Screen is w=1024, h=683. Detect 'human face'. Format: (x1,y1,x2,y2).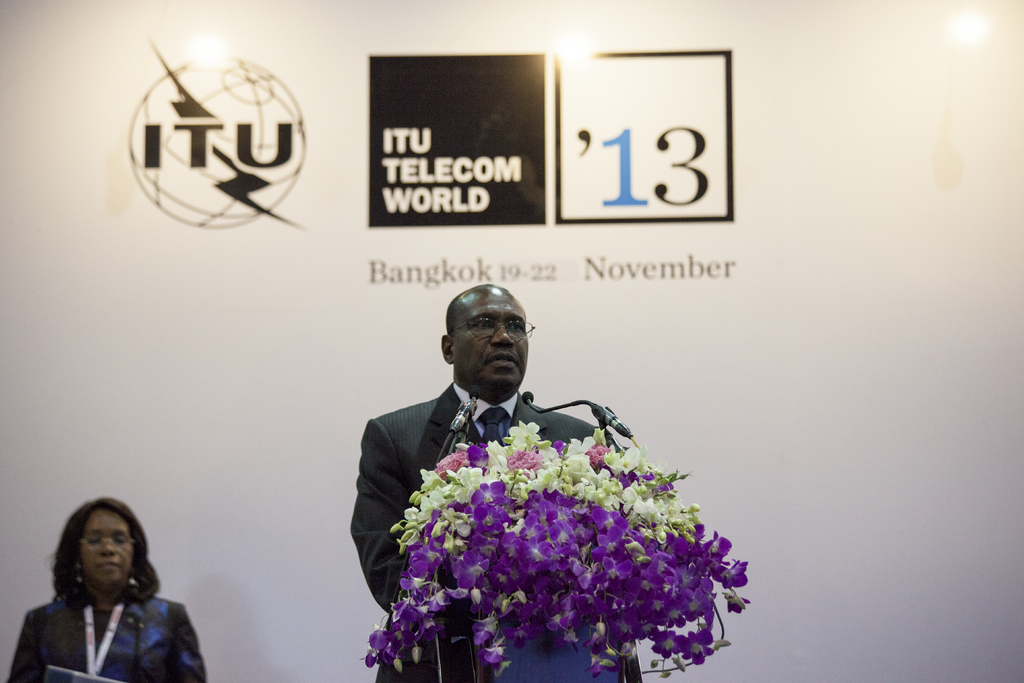
(454,283,530,395).
